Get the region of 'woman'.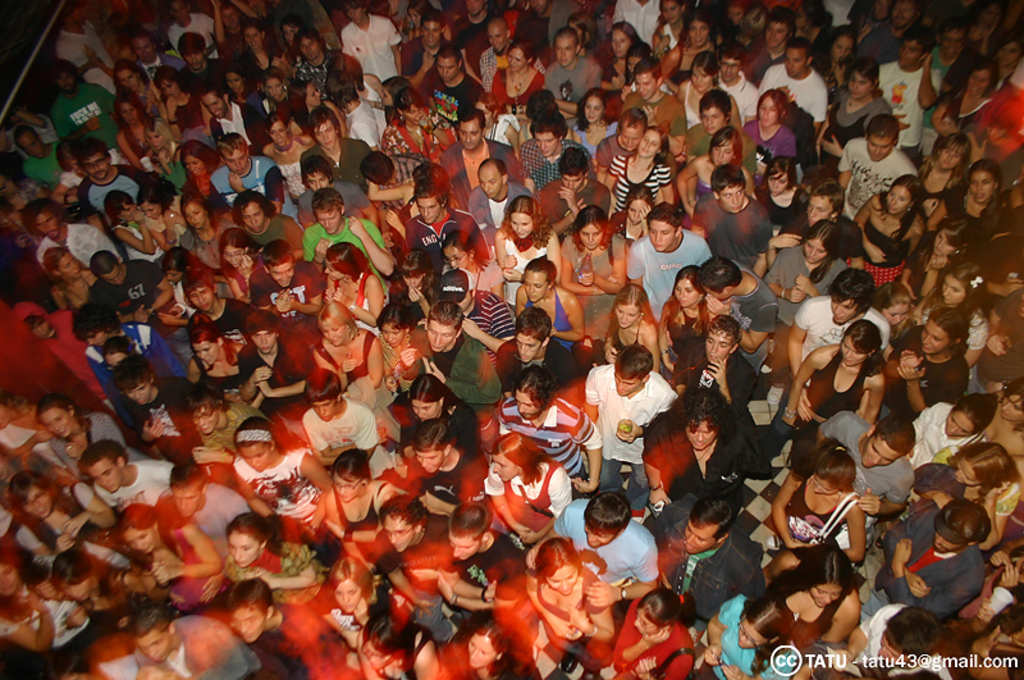
locate(892, 312, 973, 430).
